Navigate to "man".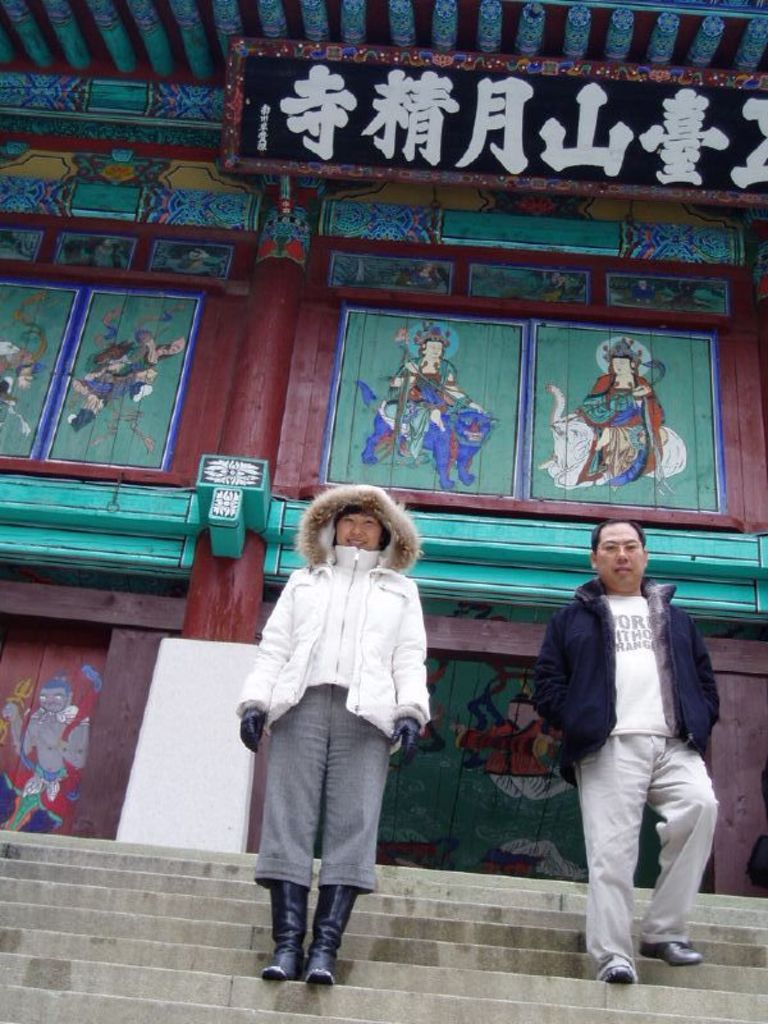
Navigation target: 216, 467, 444, 991.
